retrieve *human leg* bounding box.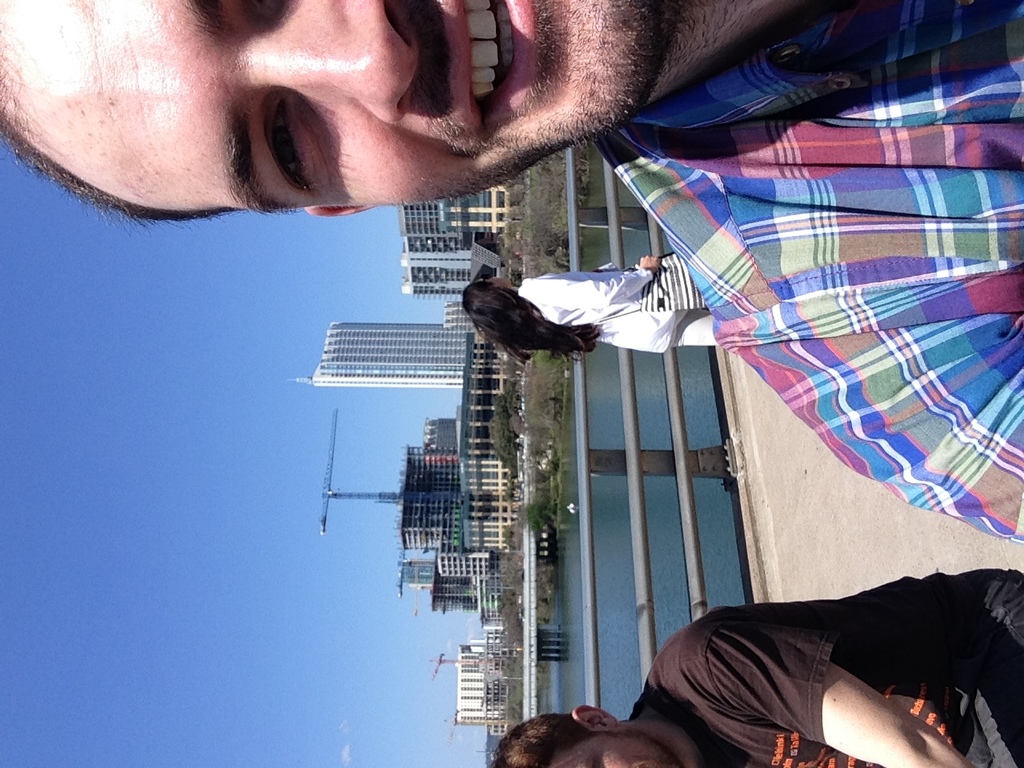
Bounding box: (919, 559, 1023, 719).
